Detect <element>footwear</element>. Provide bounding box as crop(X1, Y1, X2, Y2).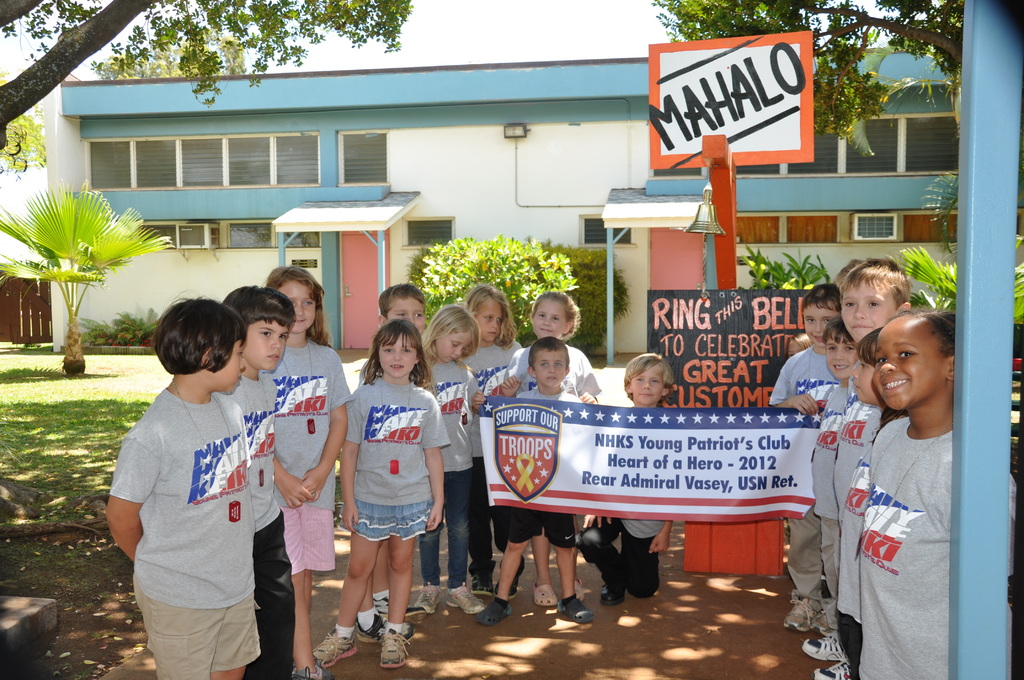
crop(355, 610, 390, 639).
